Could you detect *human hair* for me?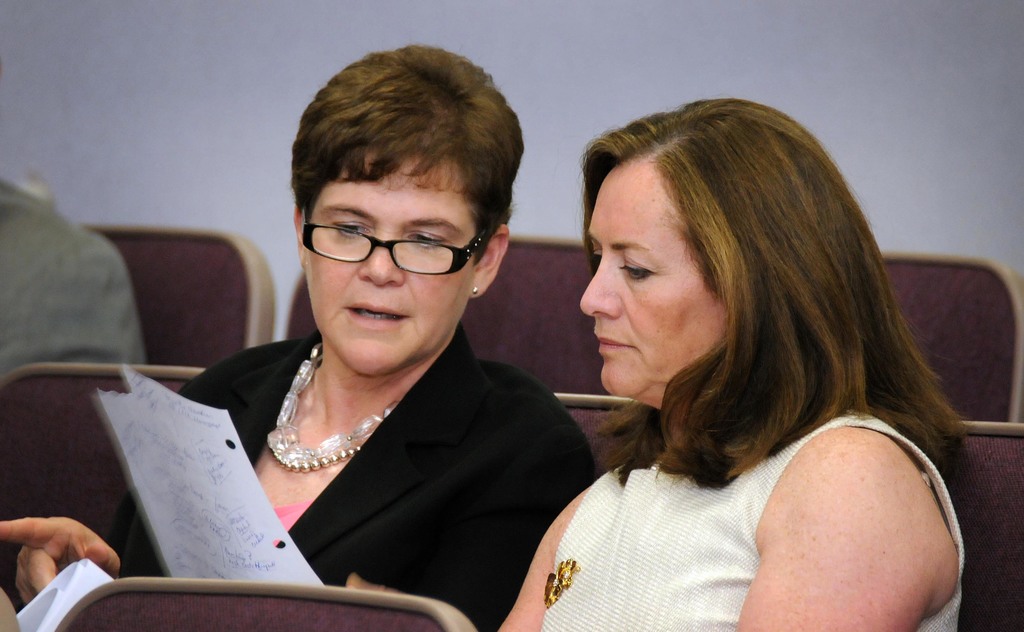
Detection result: box(566, 102, 963, 546).
